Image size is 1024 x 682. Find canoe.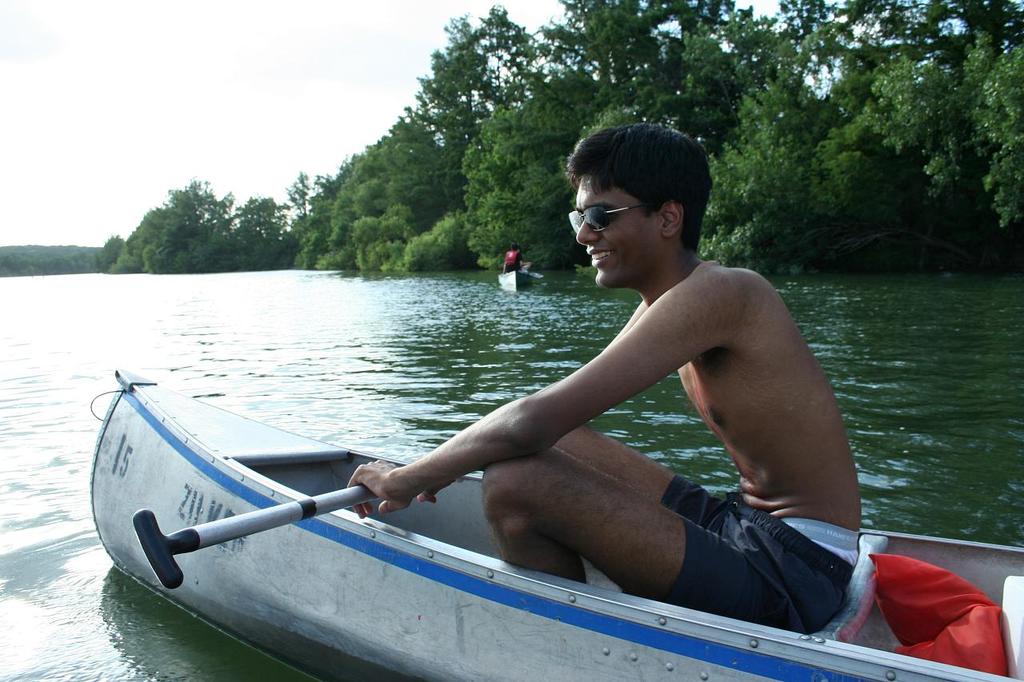
locate(499, 270, 530, 297).
